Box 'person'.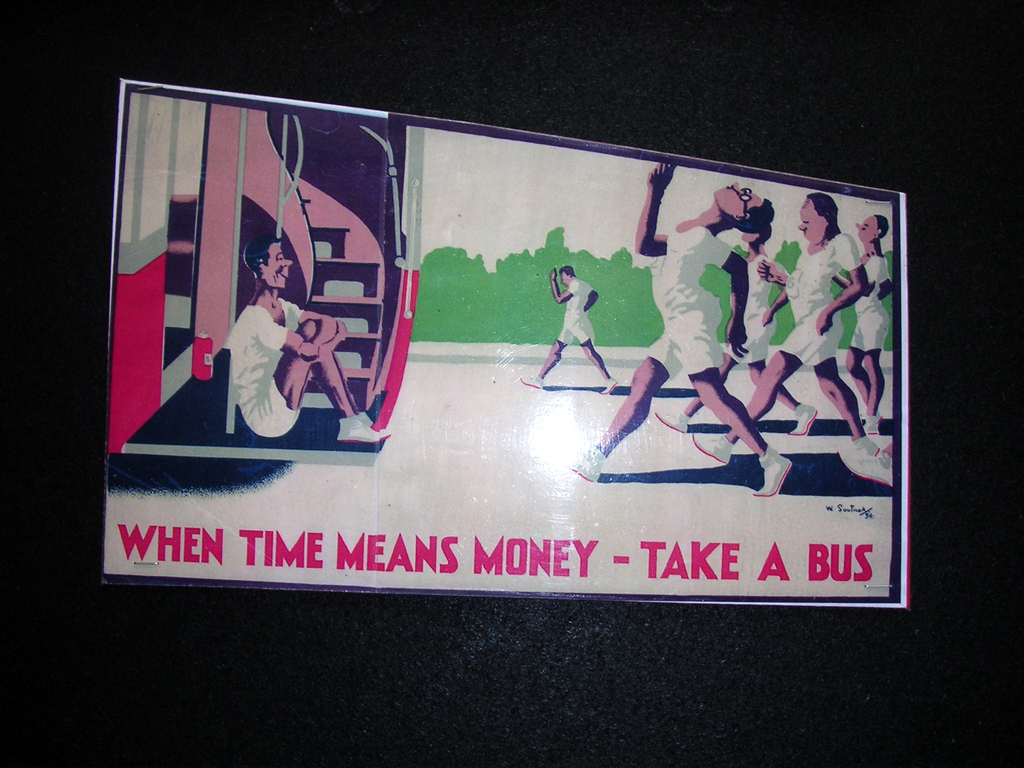
bbox=(542, 253, 605, 401).
